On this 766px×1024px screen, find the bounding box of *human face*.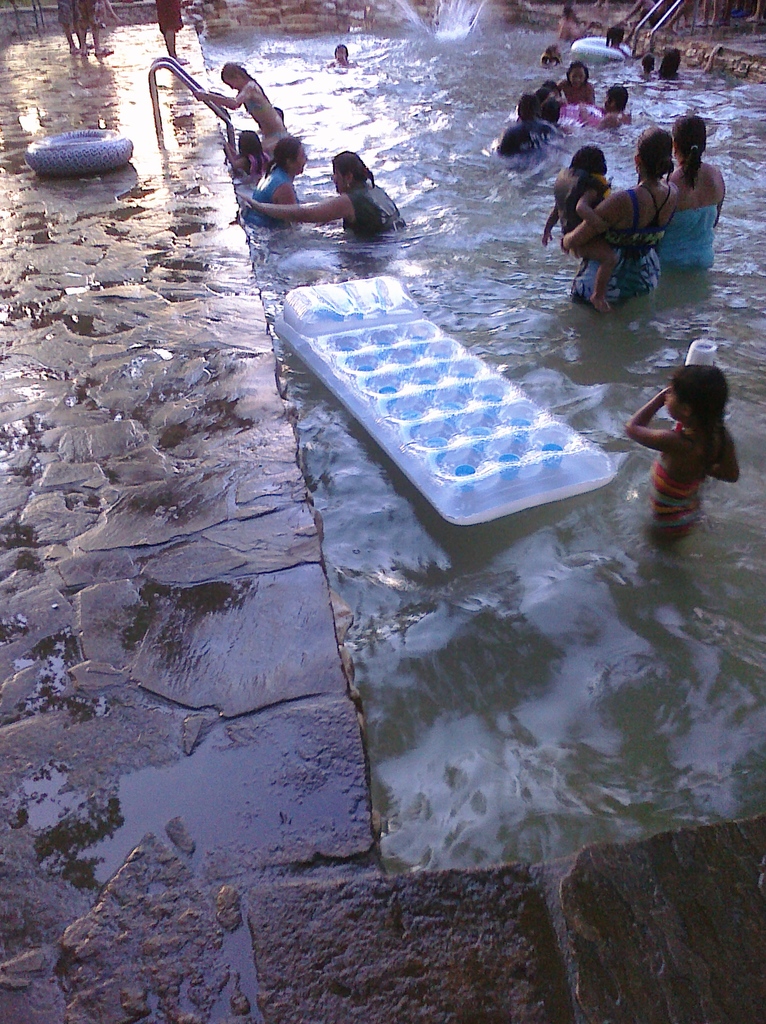
Bounding box: (x1=296, y1=145, x2=308, y2=176).
